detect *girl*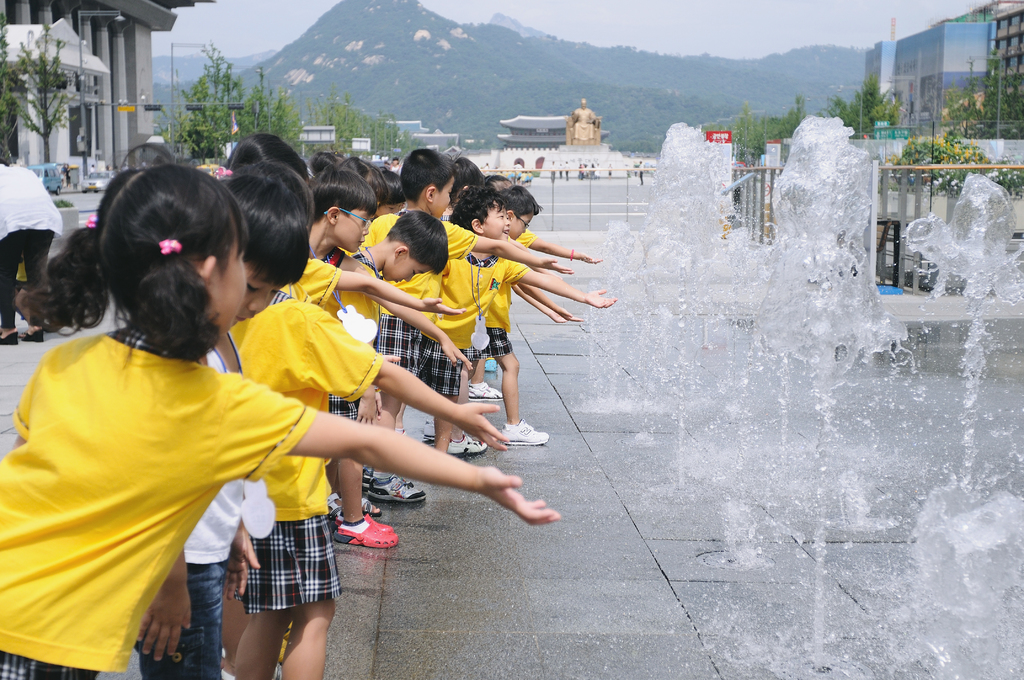
[left=0, top=160, right=561, bottom=679]
